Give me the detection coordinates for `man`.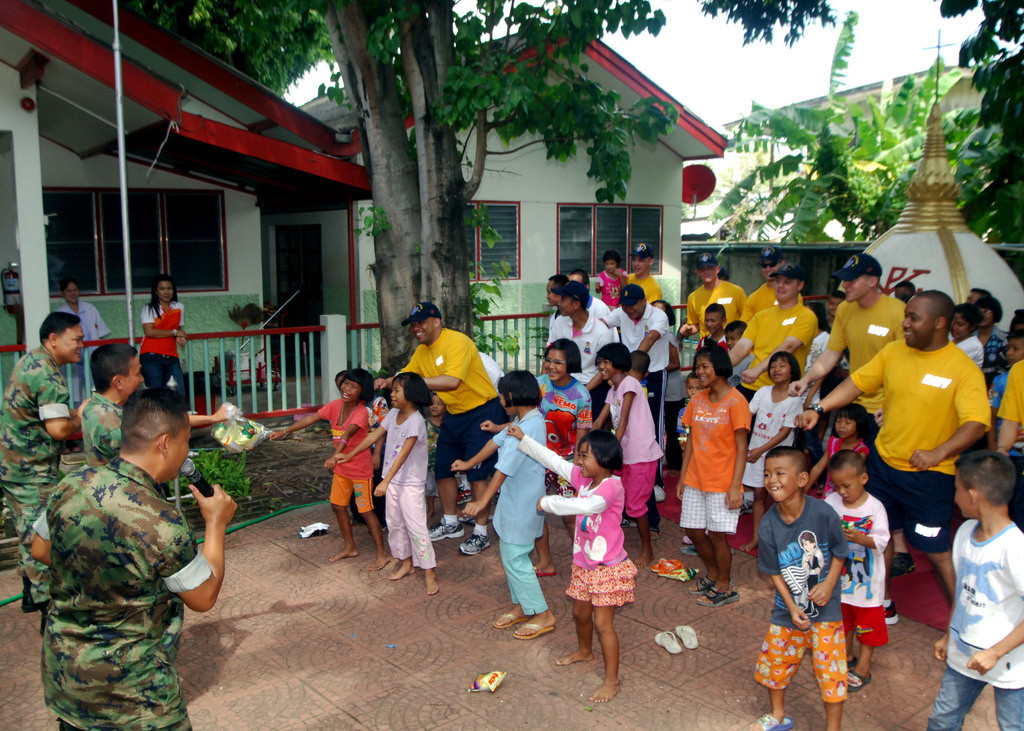
select_region(24, 390, 232, 725).
